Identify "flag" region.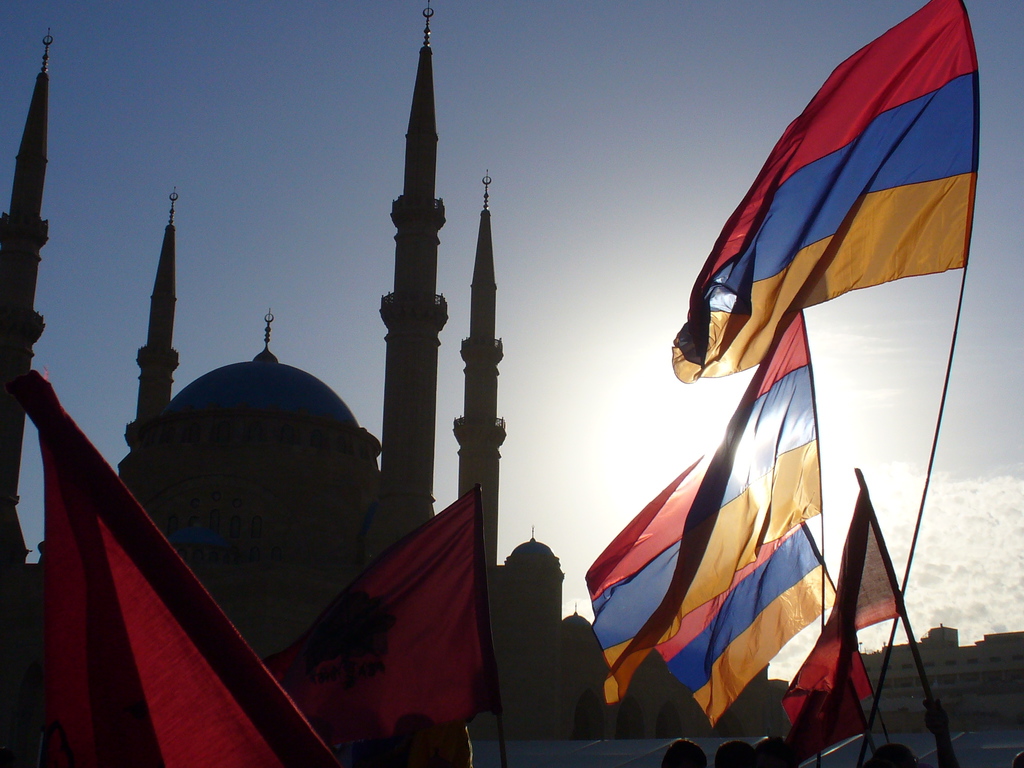
Region: (610, 306, 831, 721).
